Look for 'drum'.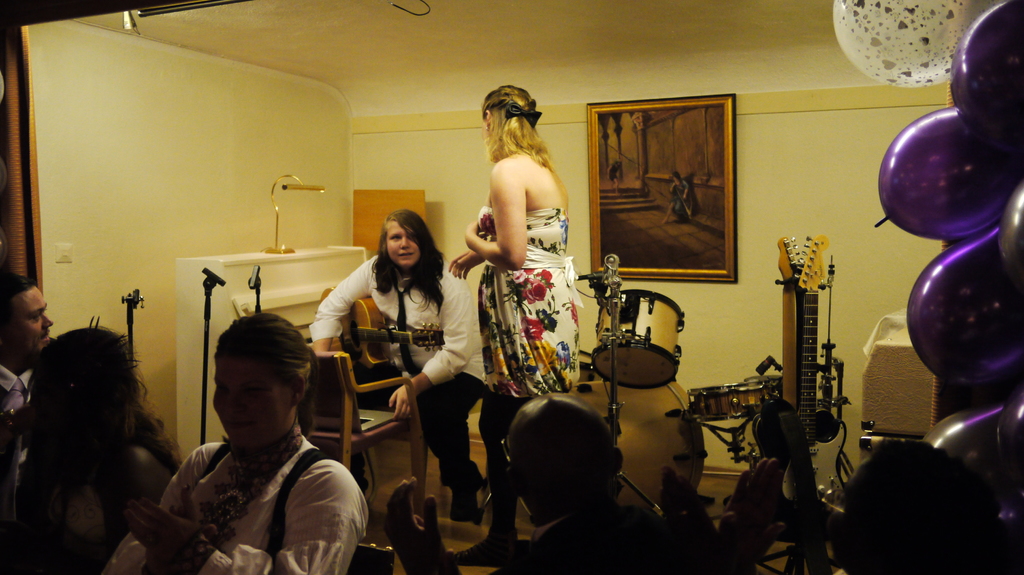
Found: select_region(518, 367, 711, 515).
